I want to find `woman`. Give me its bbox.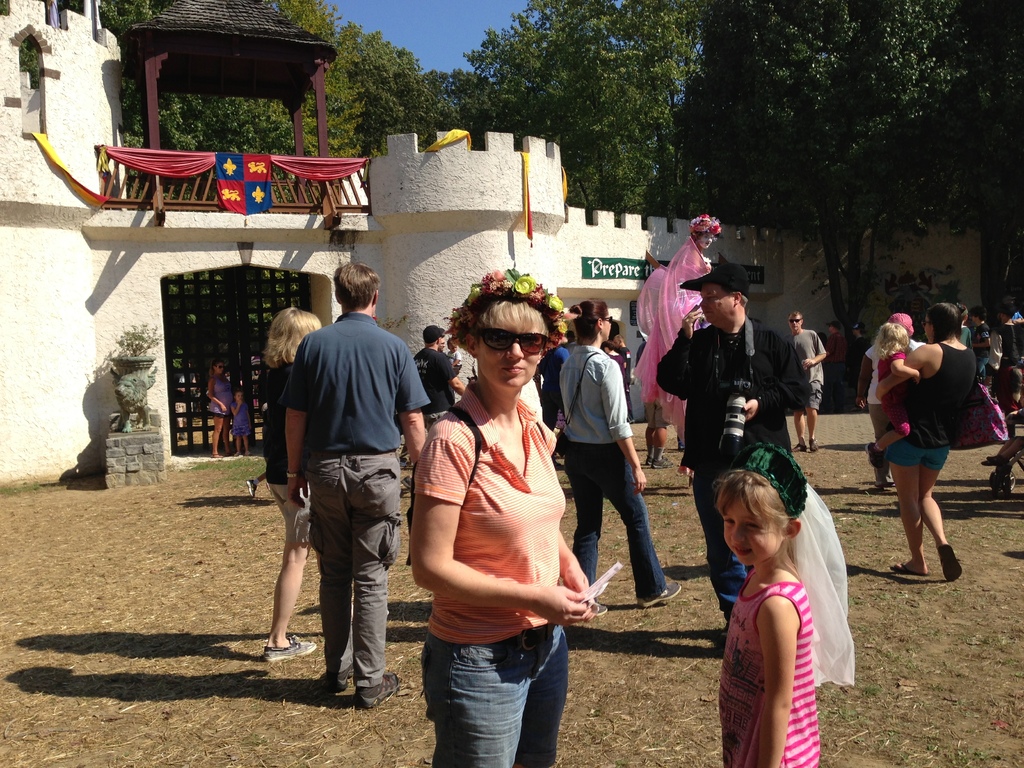
<box>398,271,595,765</box>.
